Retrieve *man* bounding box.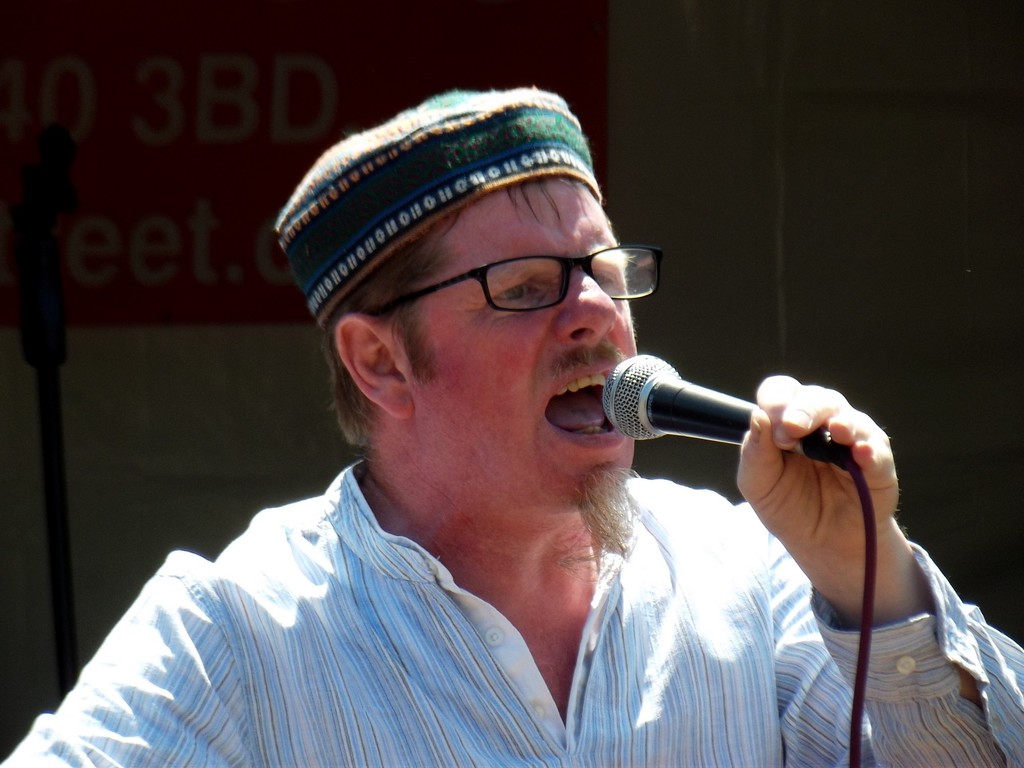
Bounding box: x1=57, y1=86, x2=890, y2=767.
